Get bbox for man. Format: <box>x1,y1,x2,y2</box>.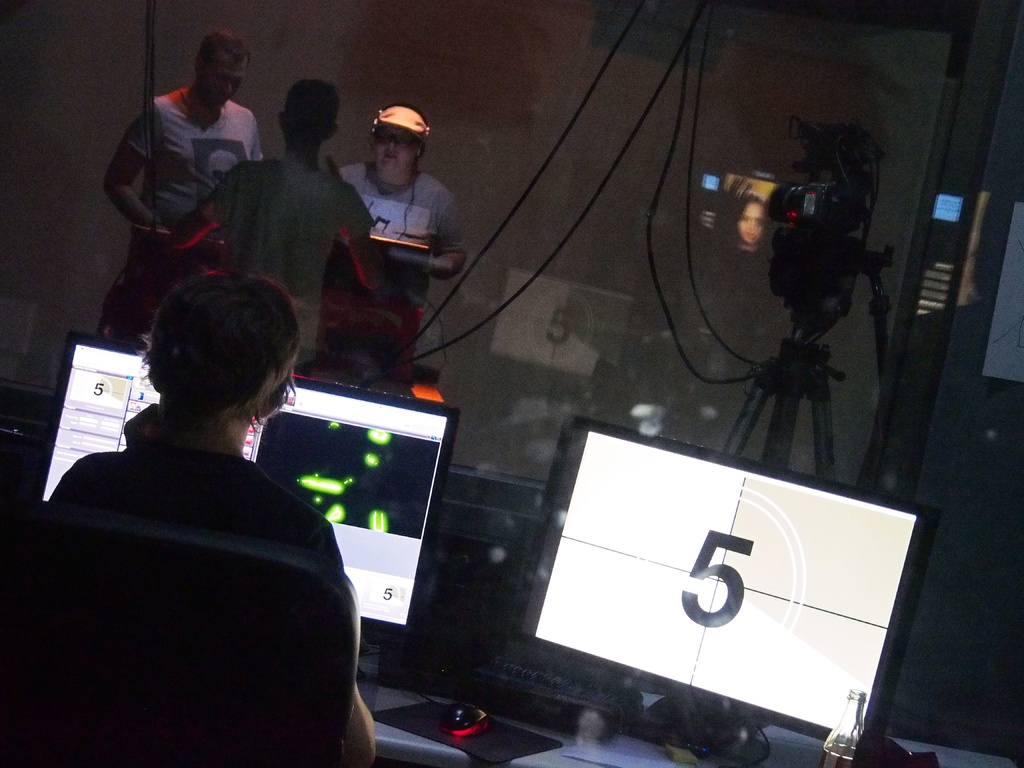
<box>93,24,268,341</box>.
